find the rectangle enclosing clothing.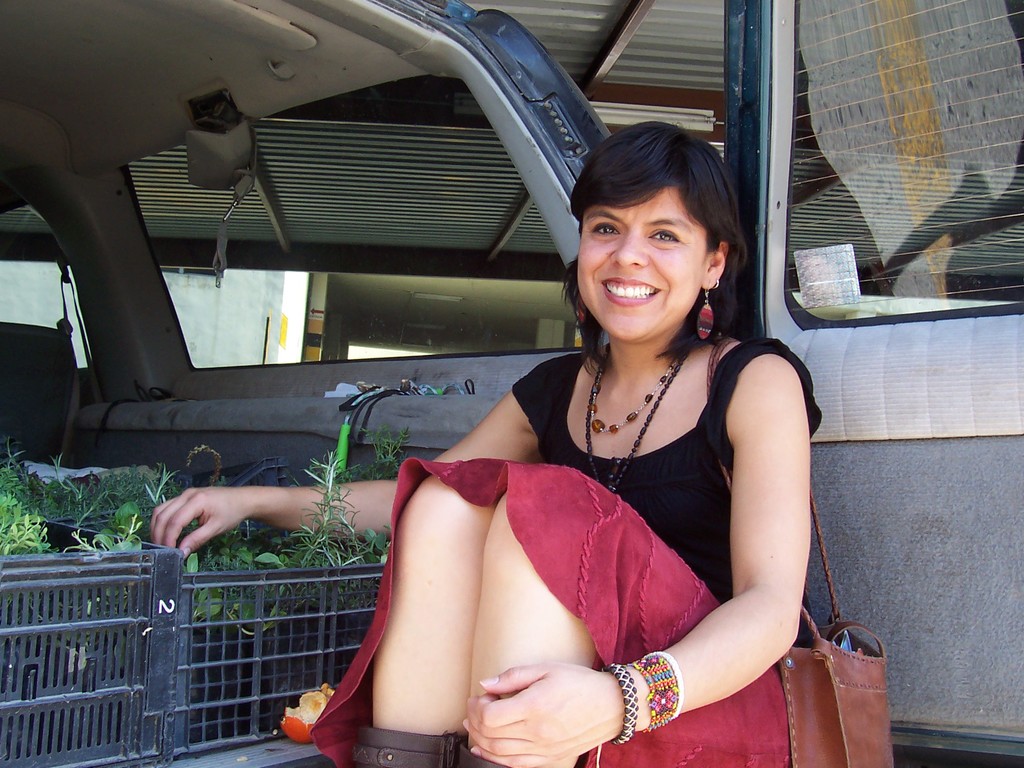
{"x1": 417, "y1": 319, "x2": 802, "y2": 716}.
